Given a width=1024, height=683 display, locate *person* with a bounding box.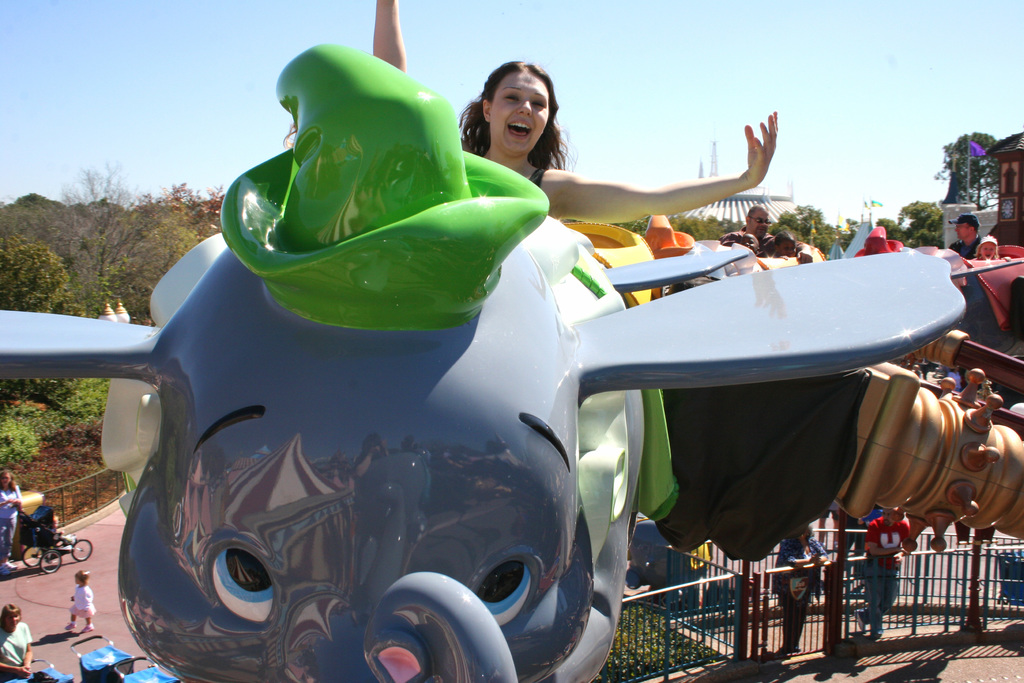
Located: detection(971, 233, 997, 258).
